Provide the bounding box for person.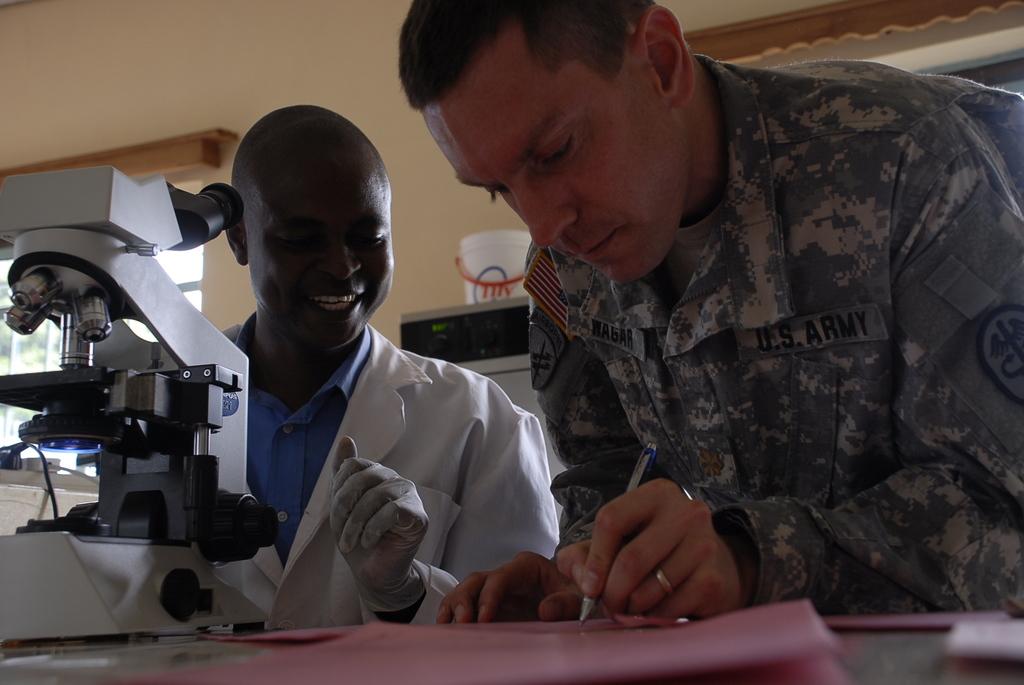
{"left": 394, "top": 0, "right": 1023, "bottom": 627}.
